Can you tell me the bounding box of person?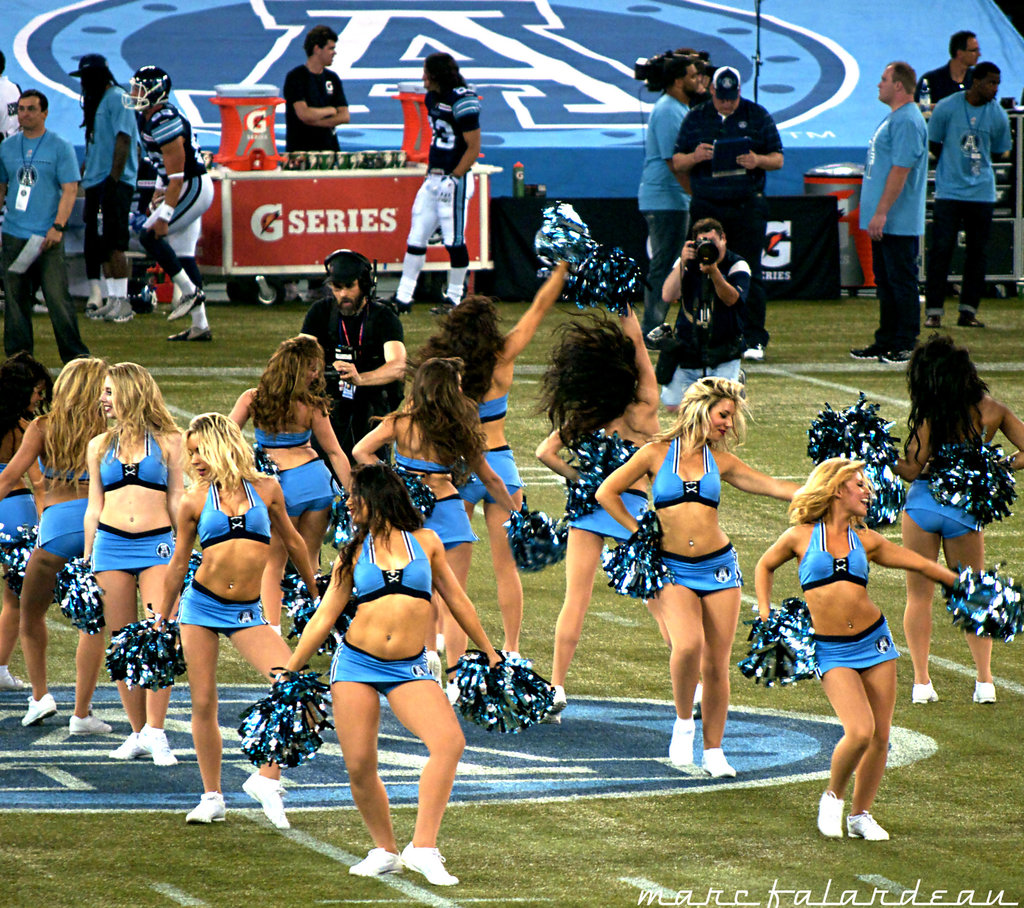
[280, 28, 342, 175].
